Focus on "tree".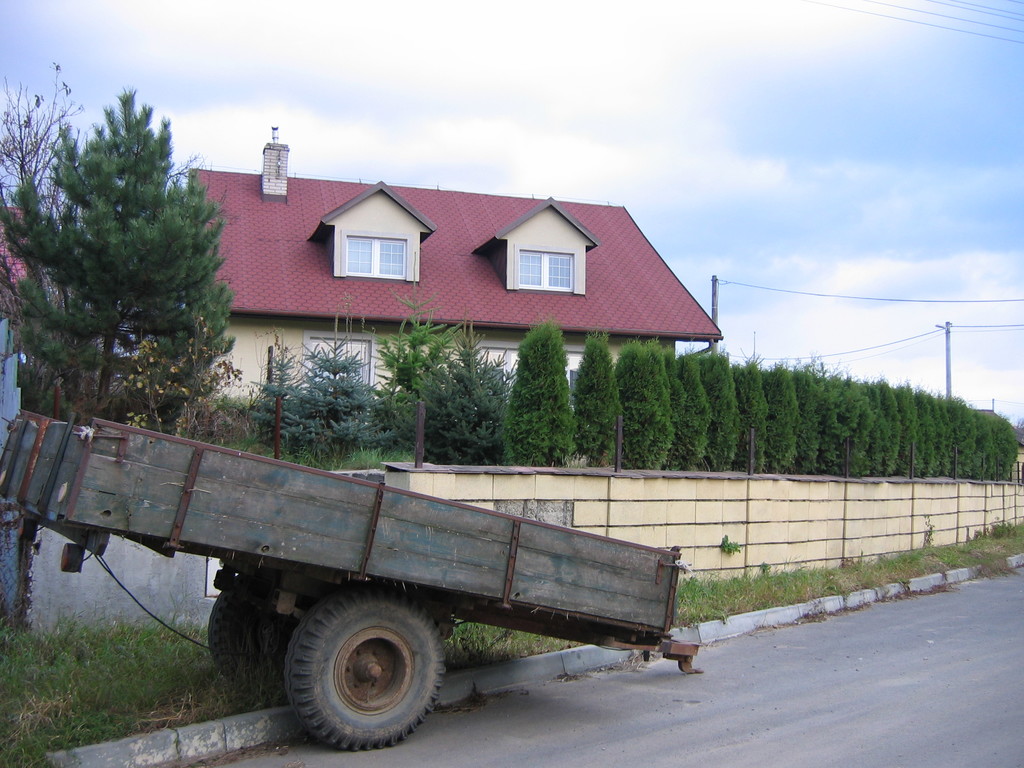
Focused at select_region(242, 326, 396, 466).
